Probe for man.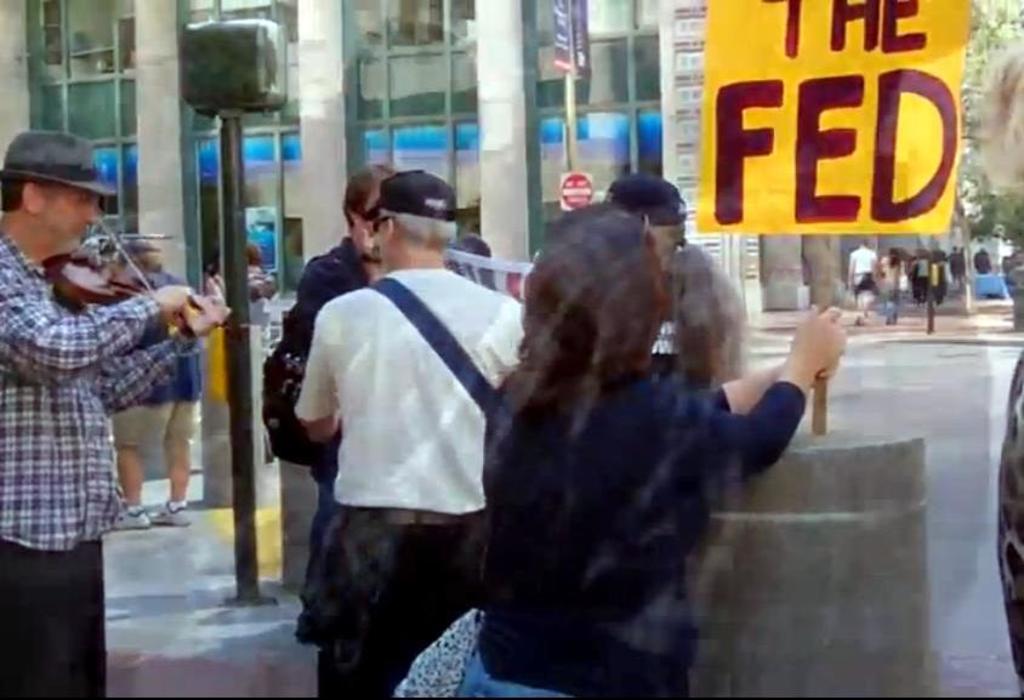
Probe result: select_region(302, 167, 399, 655).
